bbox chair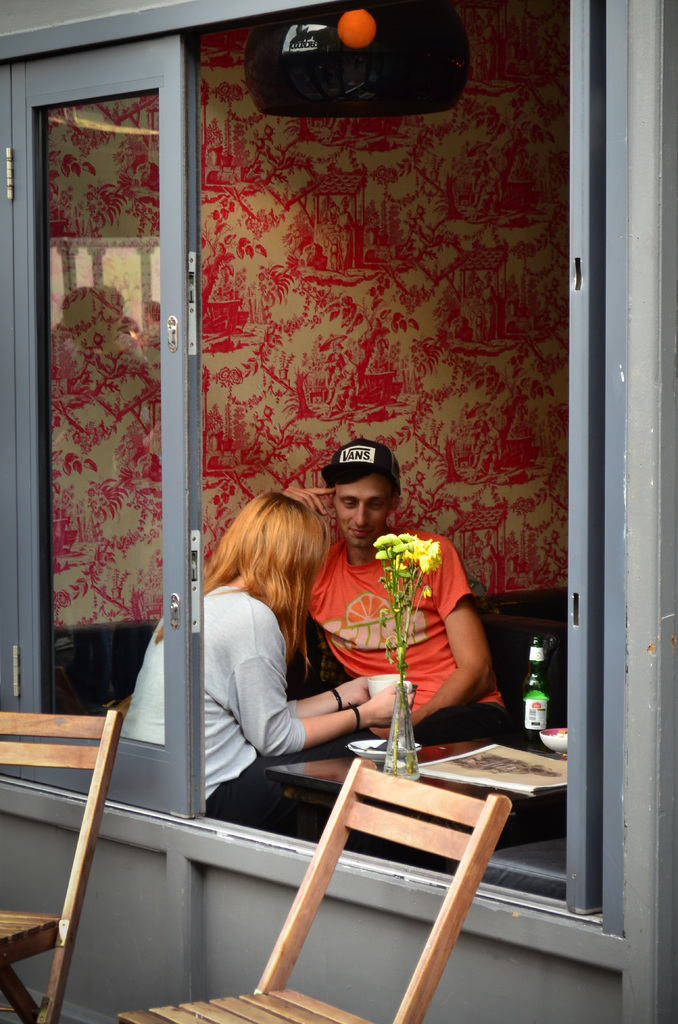
[111,756,517,1023]
